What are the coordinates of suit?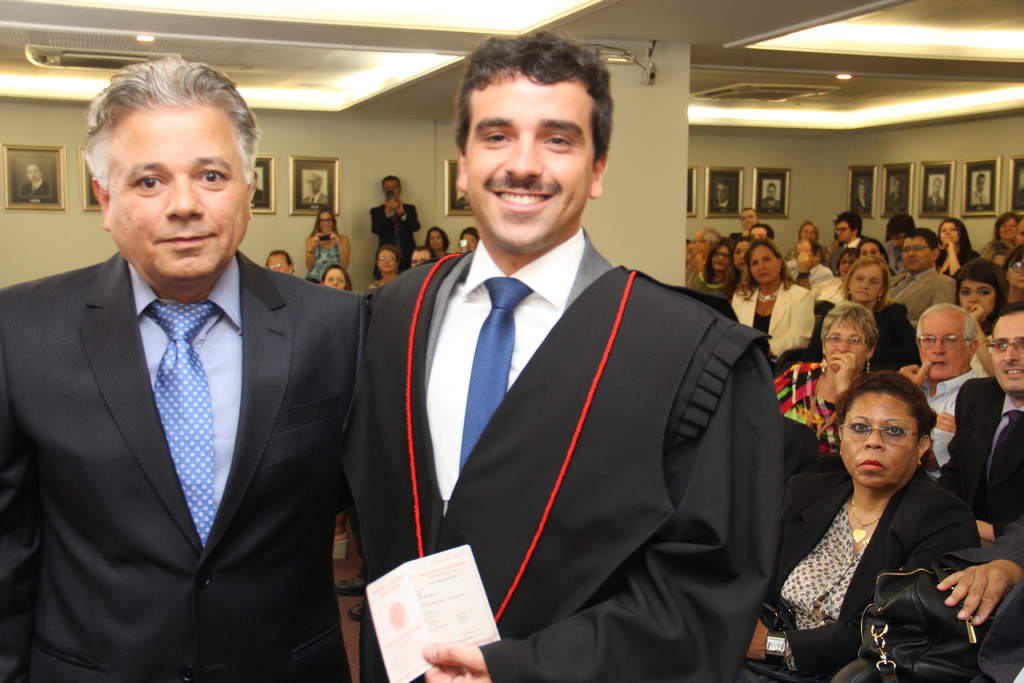
bbox=(368, 202, 420, 282).
